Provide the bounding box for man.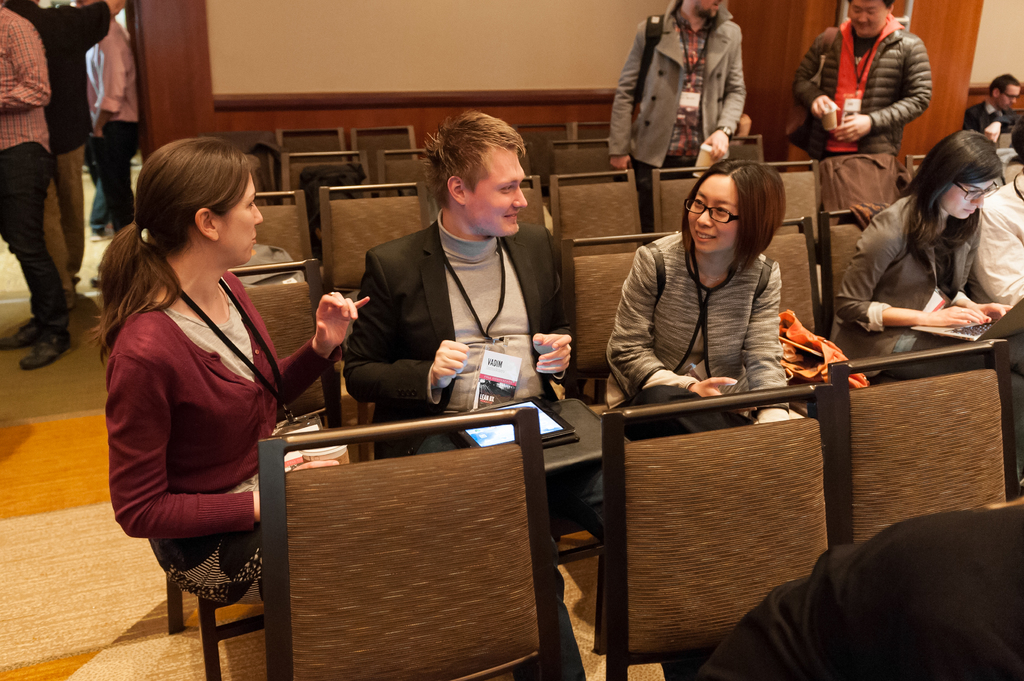
<region>321, 121, 589, 428</region>.
